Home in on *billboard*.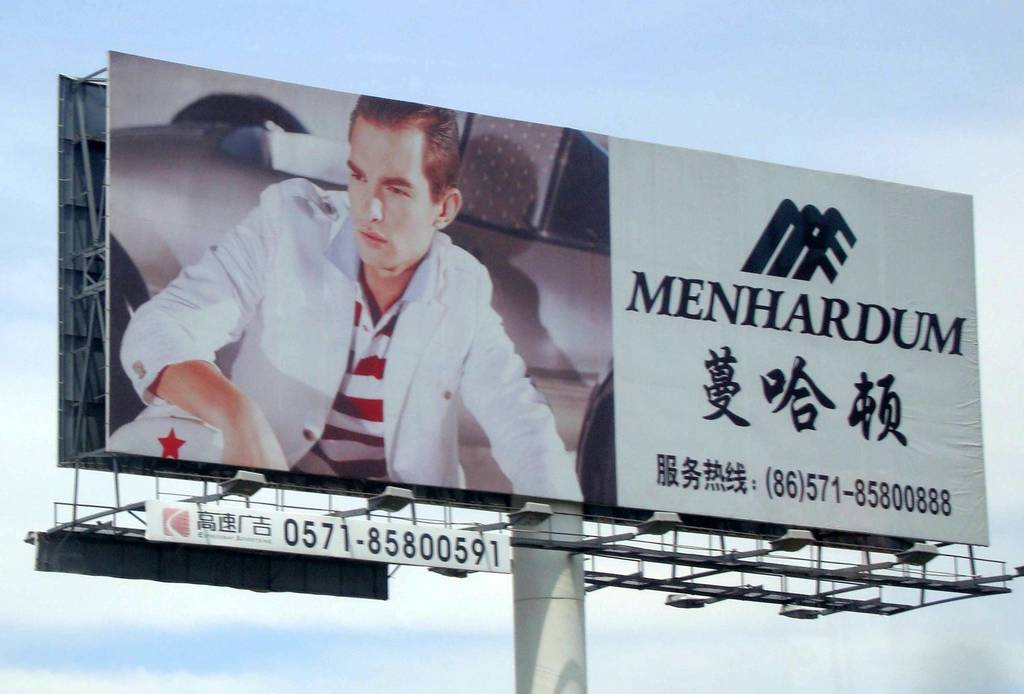
Homed in at [x1=103, y1=115, x2=987, y2=540].
